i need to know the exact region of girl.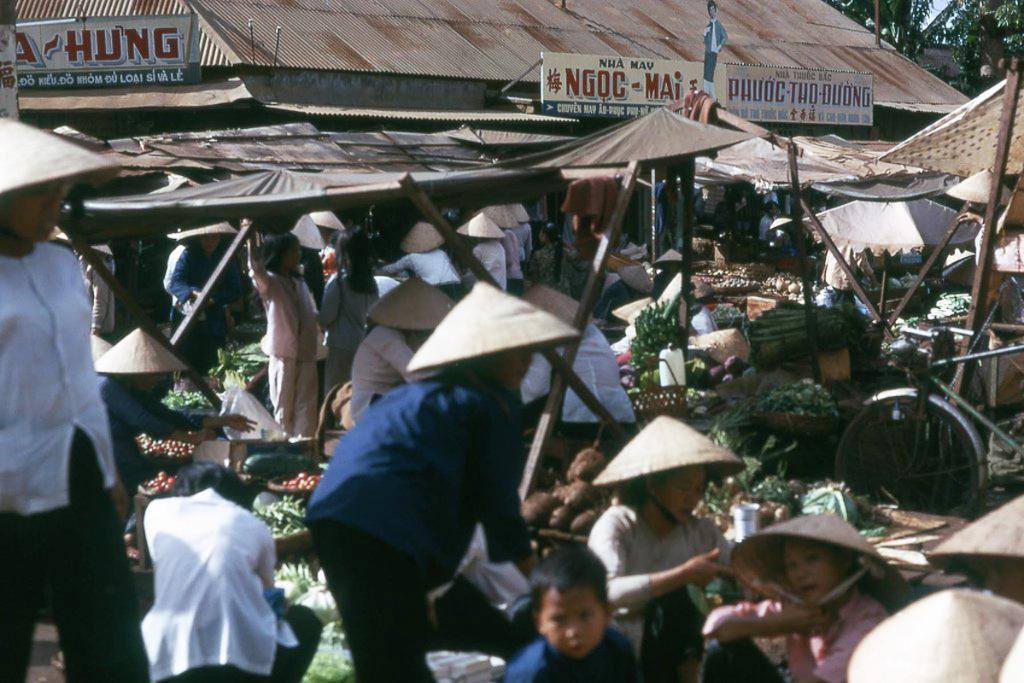
Region: [239, 218, 329, 458].
